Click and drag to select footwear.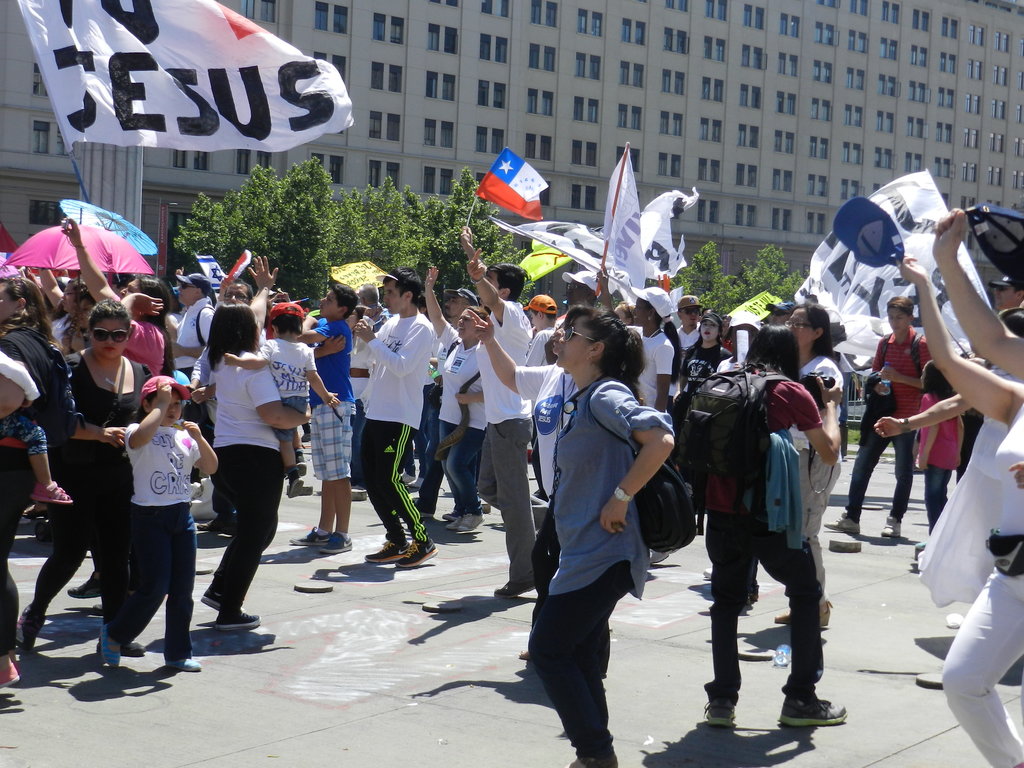
Selection: left=294, top=468, right=317, bottom=497.
